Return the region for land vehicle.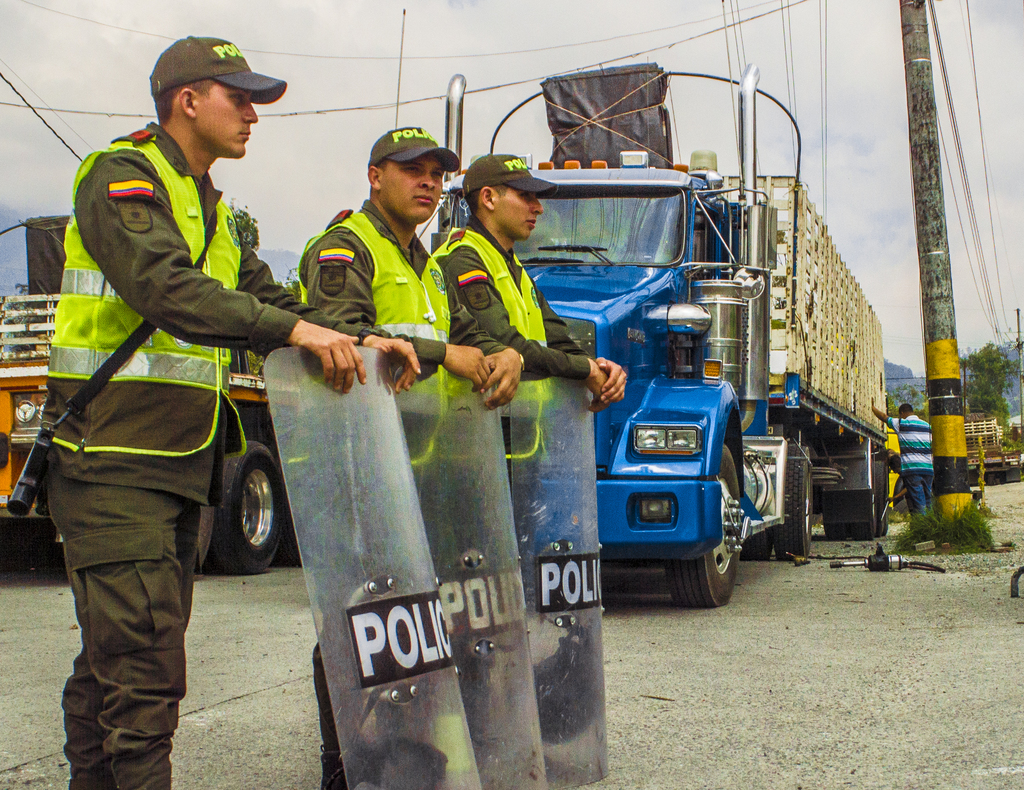
l=3, t=218, r=296, b=579.
